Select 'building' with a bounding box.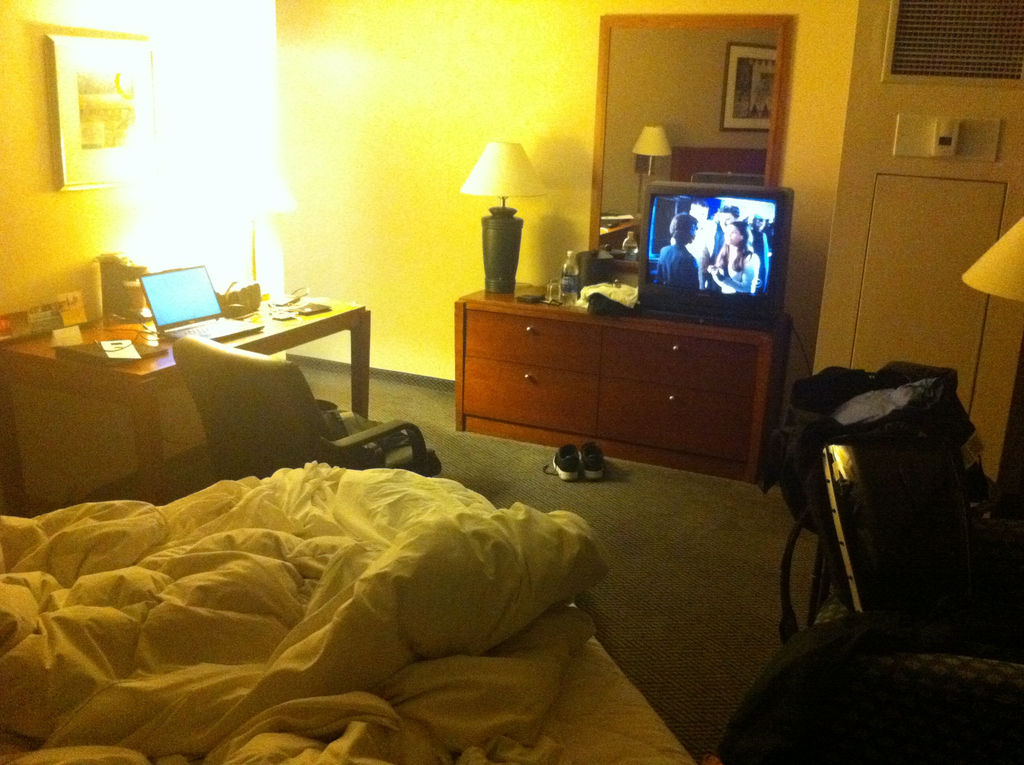
0,0,1023,764.
